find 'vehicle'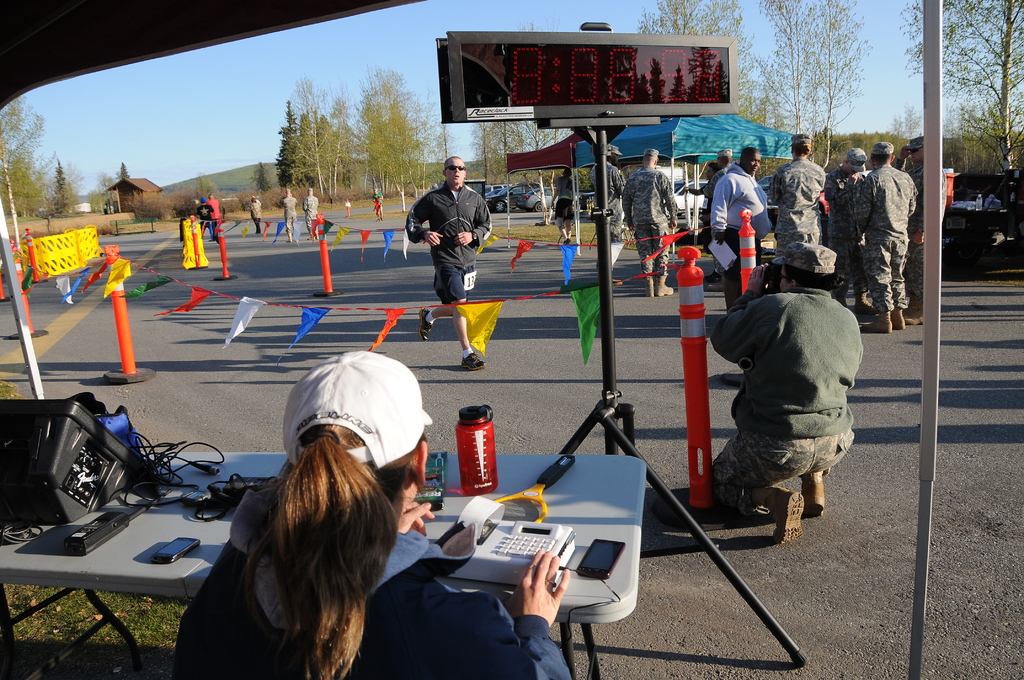
<box>483,186,540,210</box>
